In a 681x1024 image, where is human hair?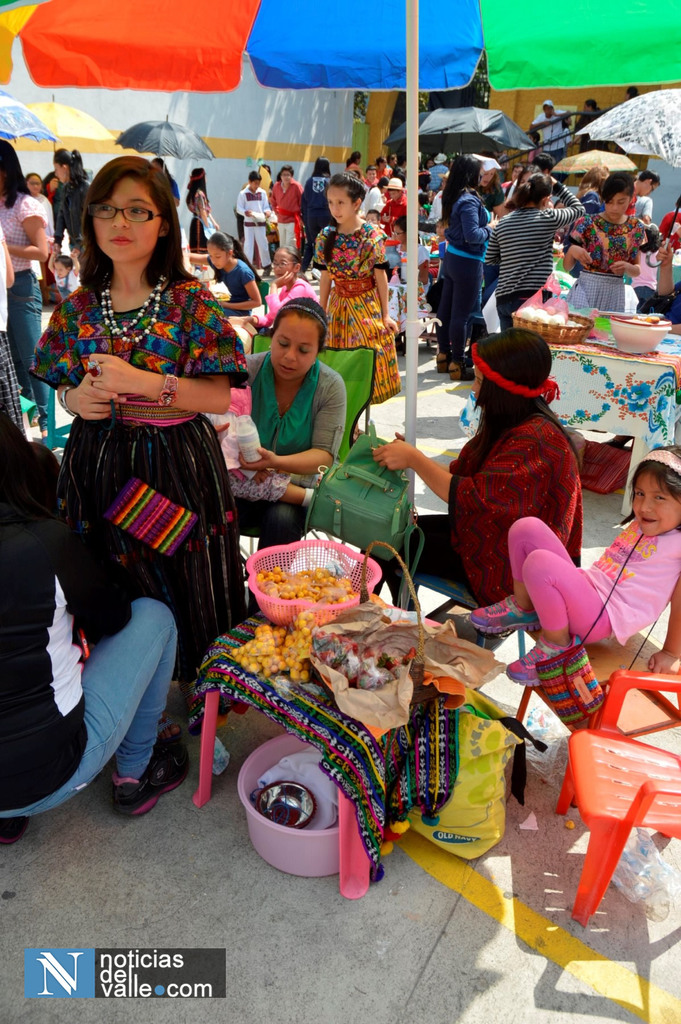
(x1=626, y1=85, x2=639, y2=99).
